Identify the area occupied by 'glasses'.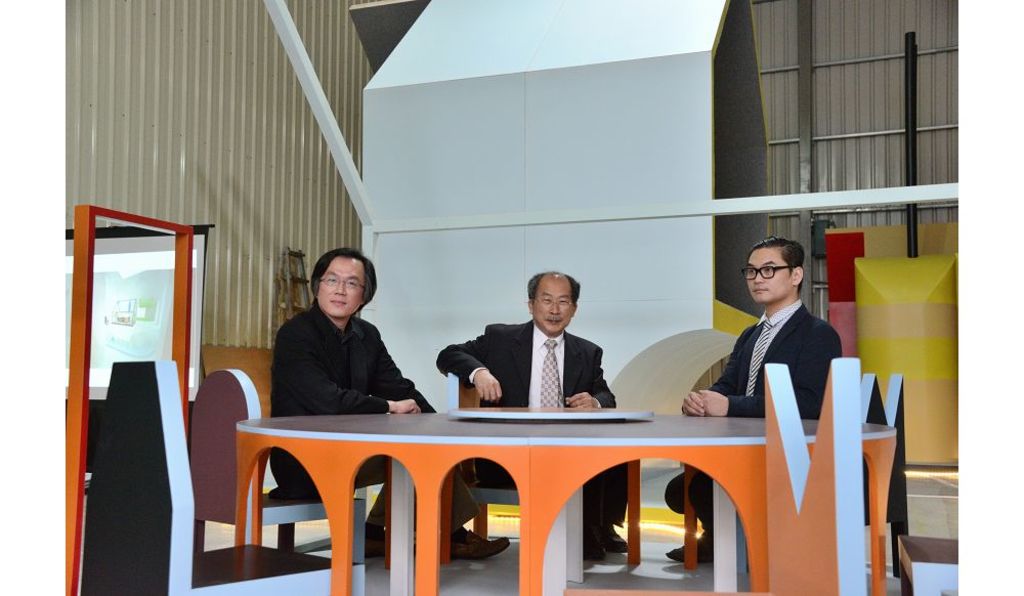
Area: 736:263:794:282.
